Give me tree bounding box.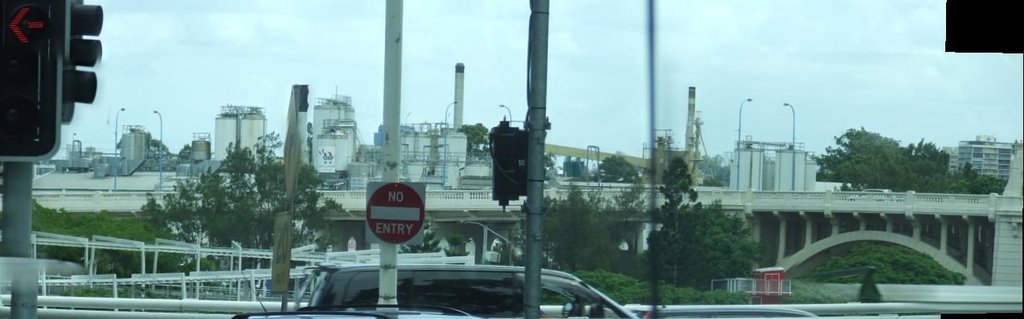
[x1=178, y1=143, x2=191, y2=160].
